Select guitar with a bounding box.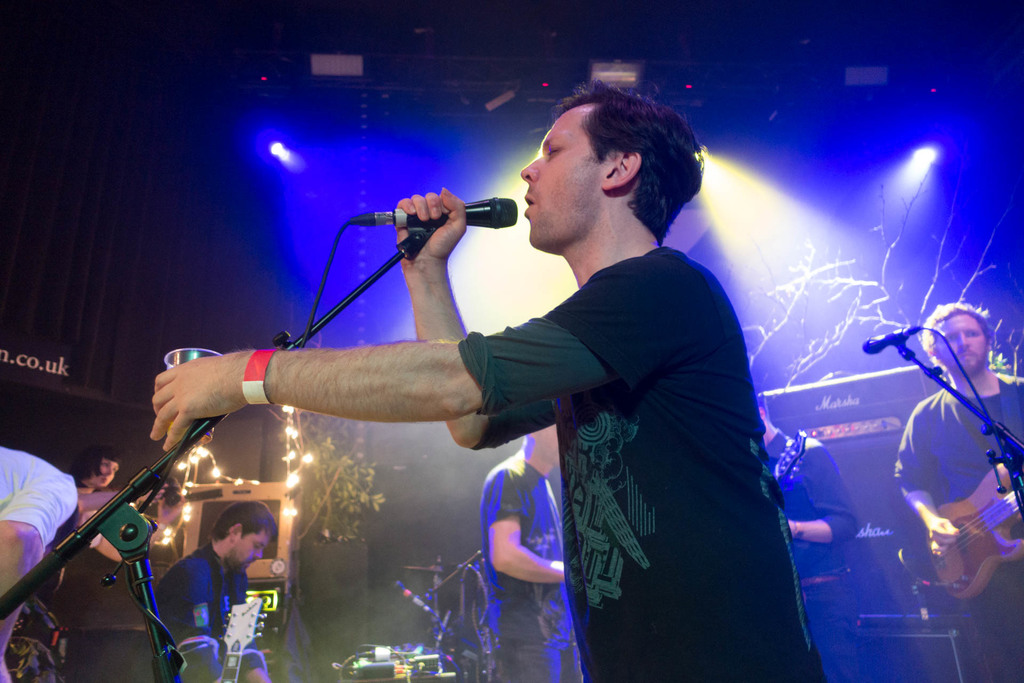
[524,542,563,646].
